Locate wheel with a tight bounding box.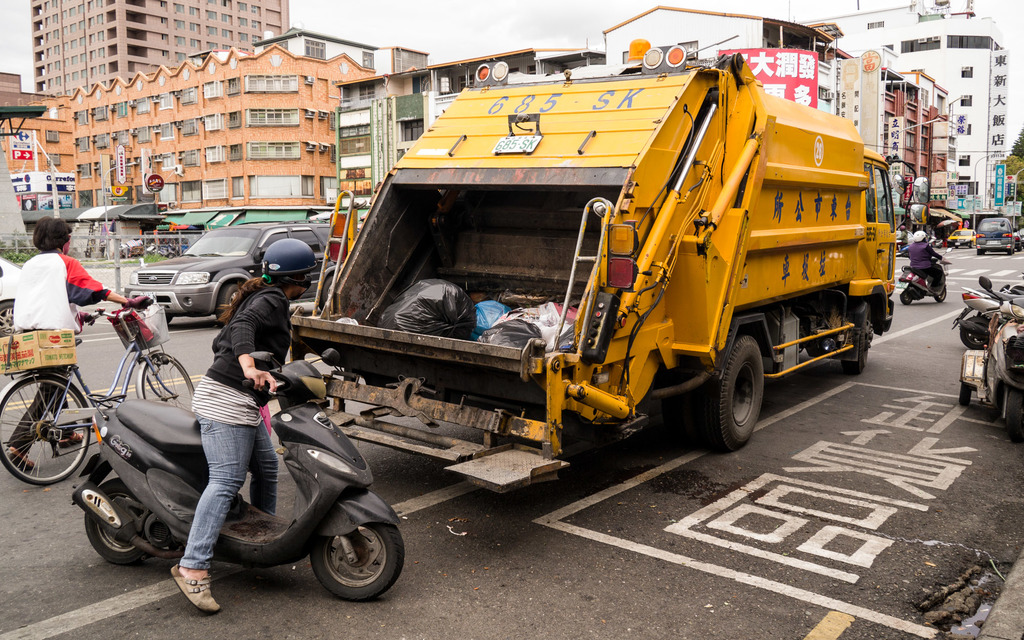
Rect(901, 291, 912, 303).
